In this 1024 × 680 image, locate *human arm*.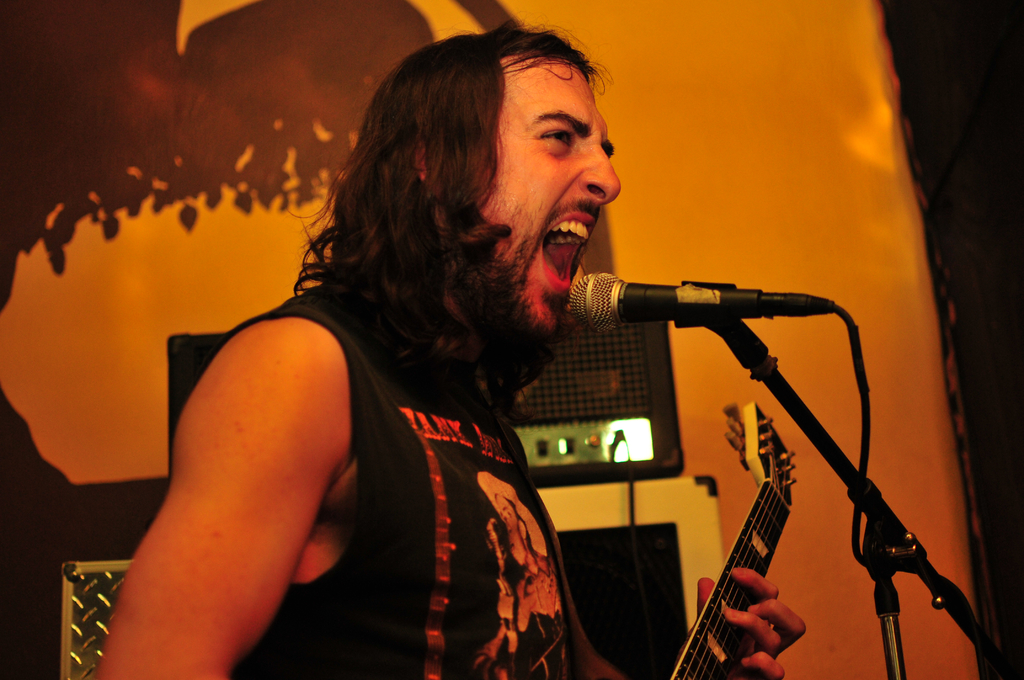
Bounding box: region(583, 560, 810, 679).
